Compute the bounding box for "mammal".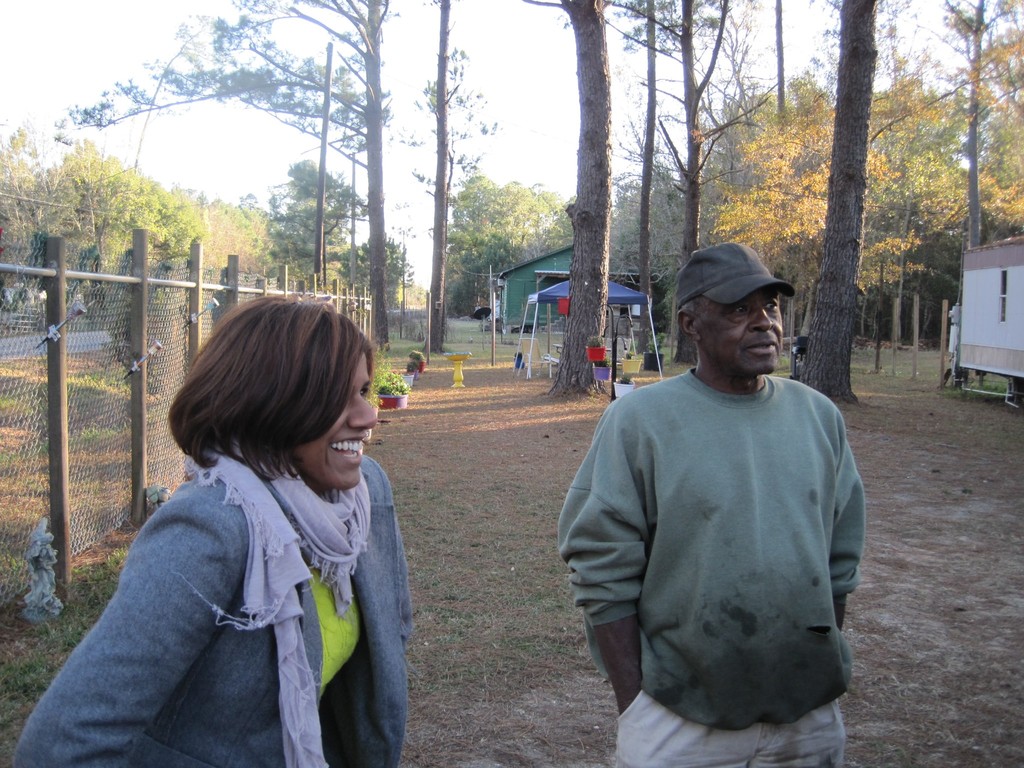
<bbox>557, 241, 868, 767</bbox>.
